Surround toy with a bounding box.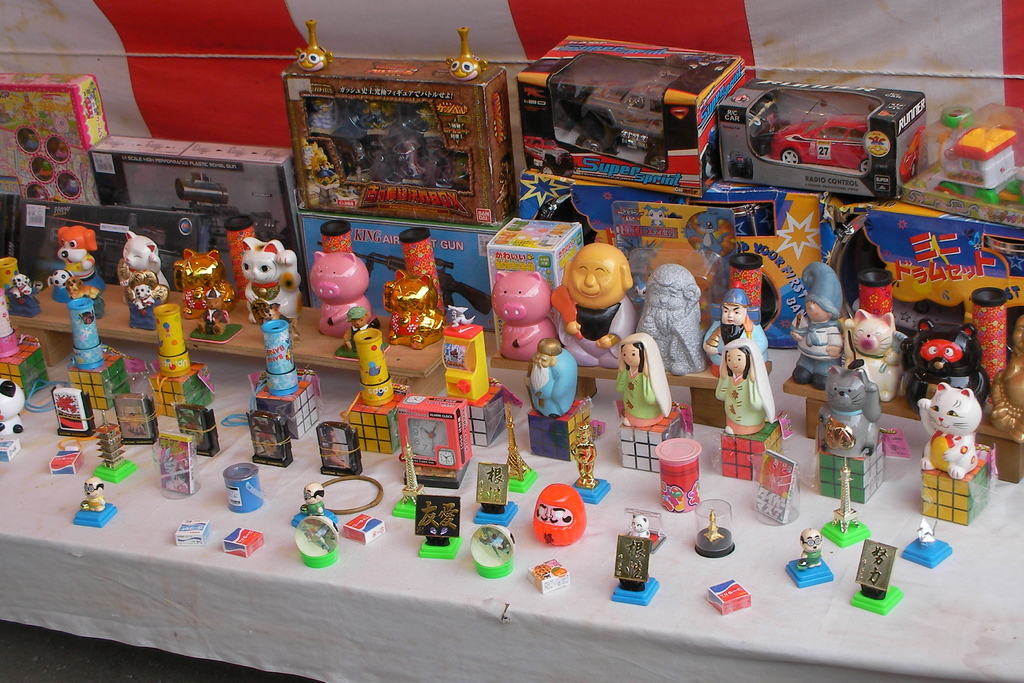
select_region(785, 527, 832, 589).
